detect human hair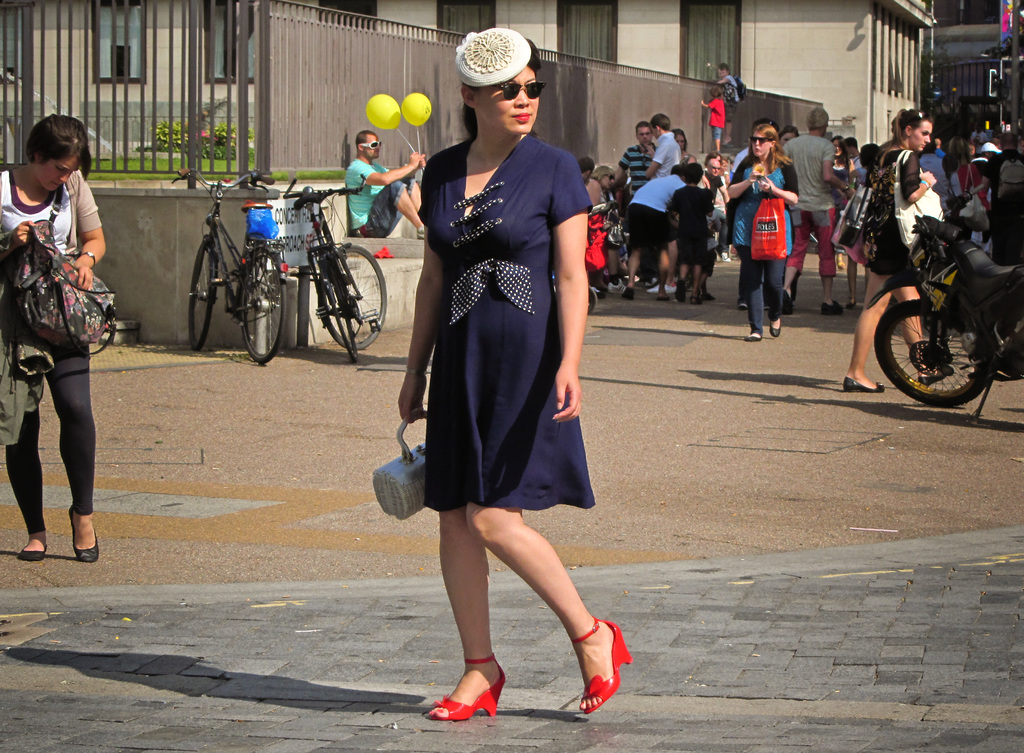
(x1=746, y1=120, x2=792, y2=172)
